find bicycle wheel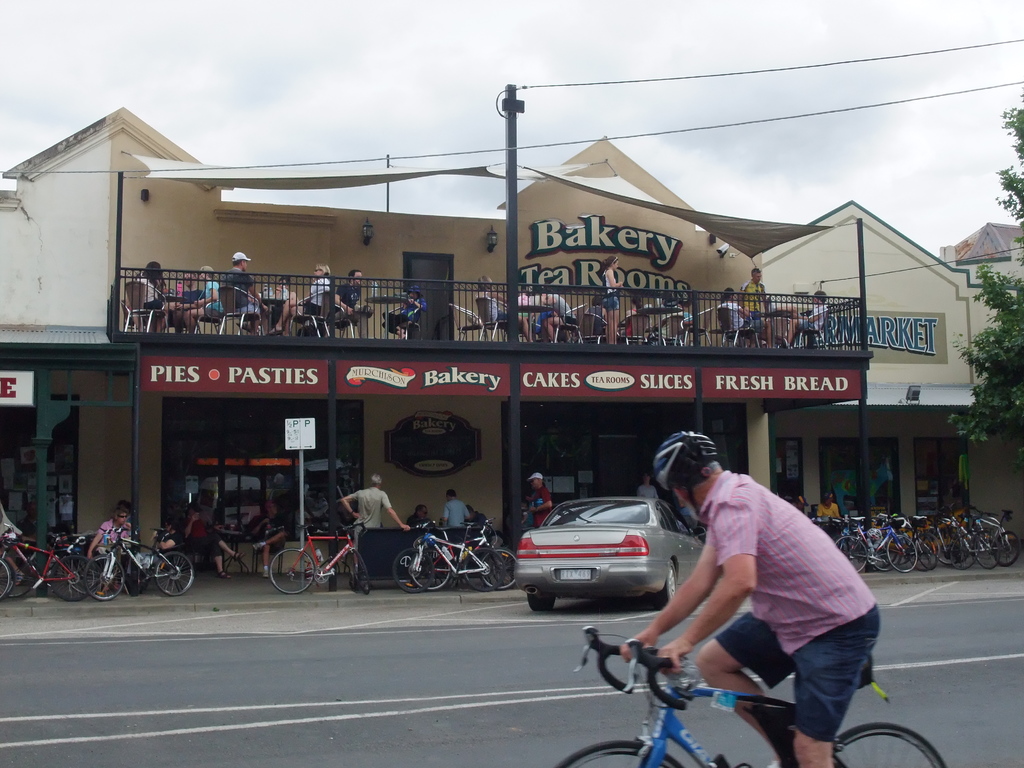
locate(392, 545, 436, 596)
